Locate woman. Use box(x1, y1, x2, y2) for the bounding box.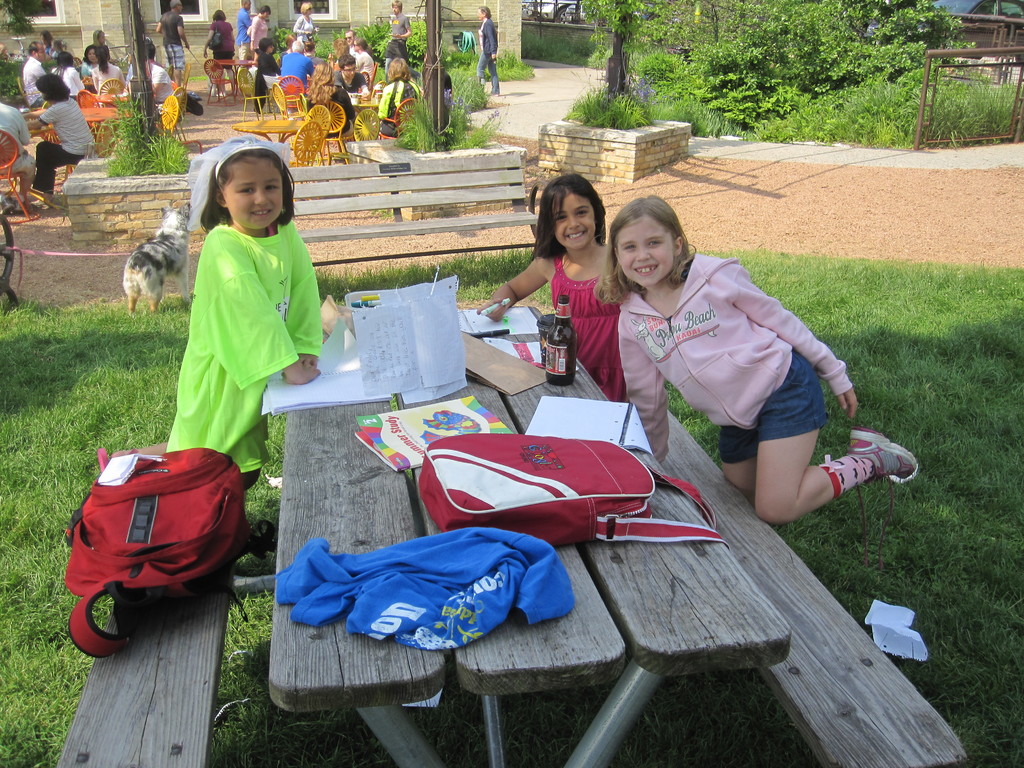
box(248, 4, 271, 51).
